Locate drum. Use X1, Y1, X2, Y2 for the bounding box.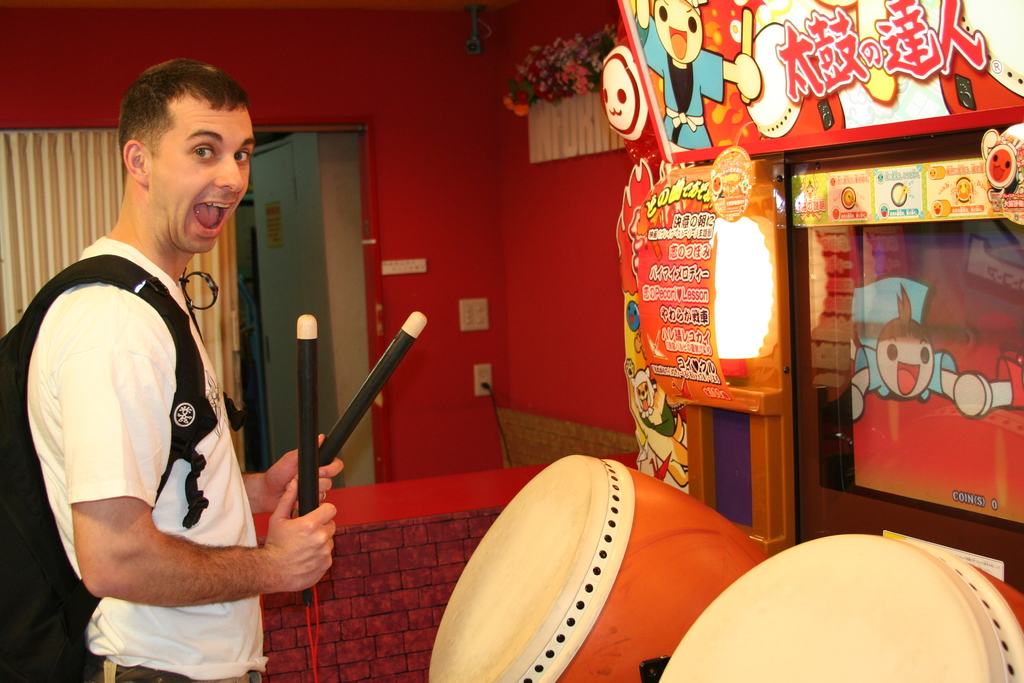
645, 537, 1023, 682.
